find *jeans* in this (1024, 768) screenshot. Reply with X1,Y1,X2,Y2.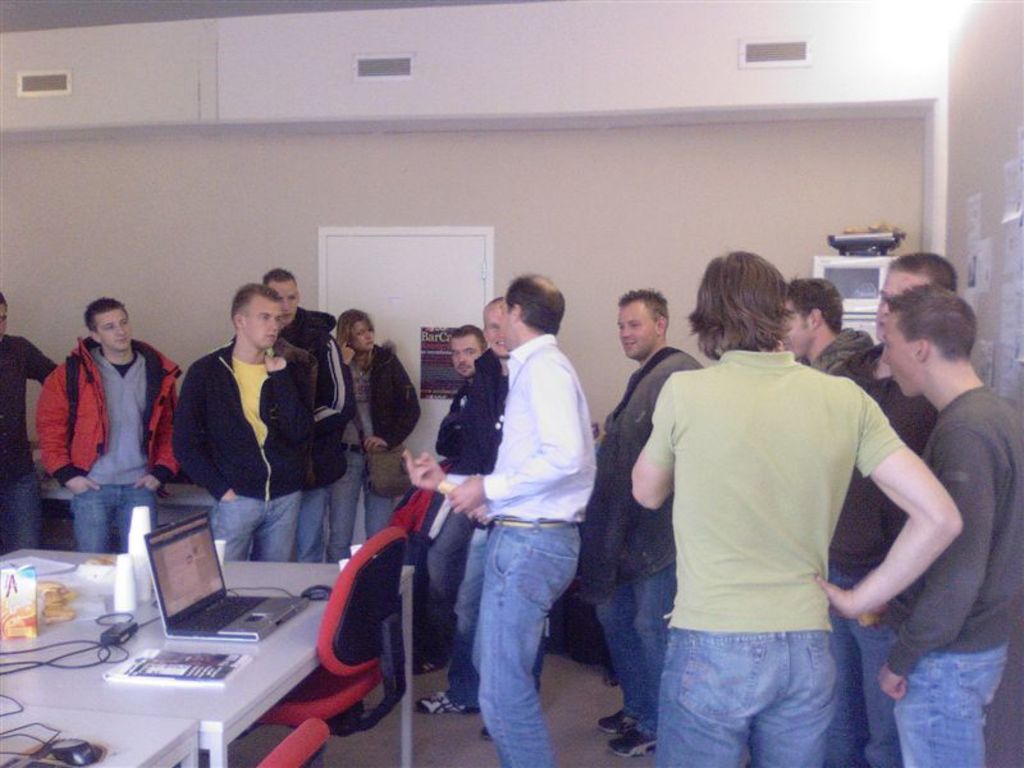
637,612,868,767.
